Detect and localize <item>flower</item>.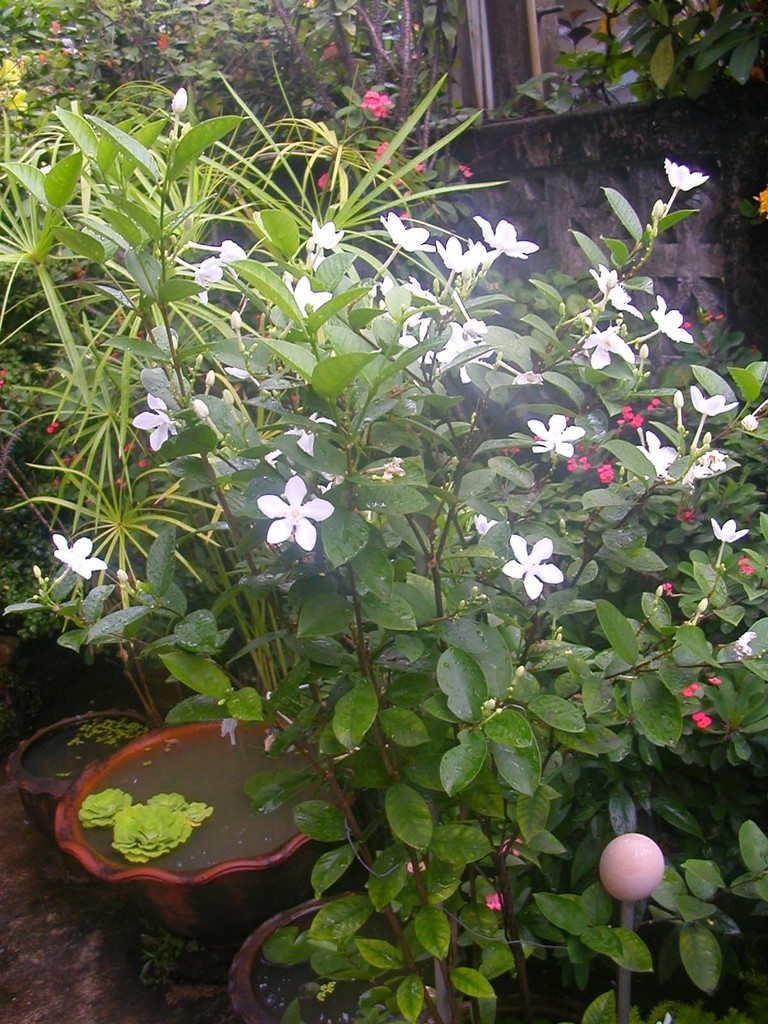
Localized at (356, 90, 389, 111).
